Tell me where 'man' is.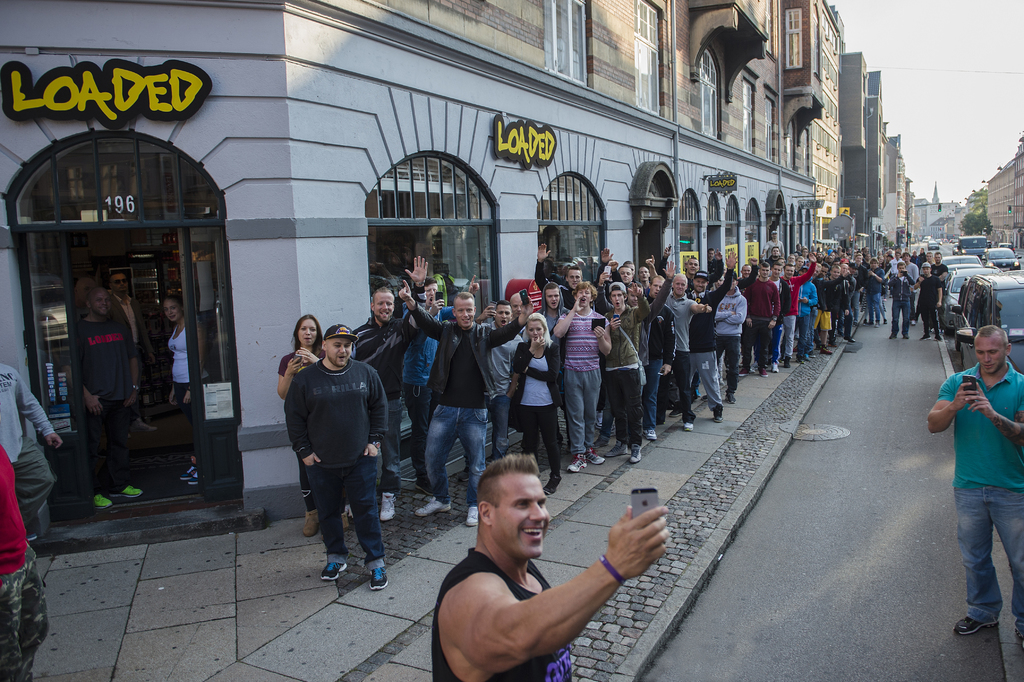
'man' is at [x1=102, y1=272, x2=156, y2=463].
